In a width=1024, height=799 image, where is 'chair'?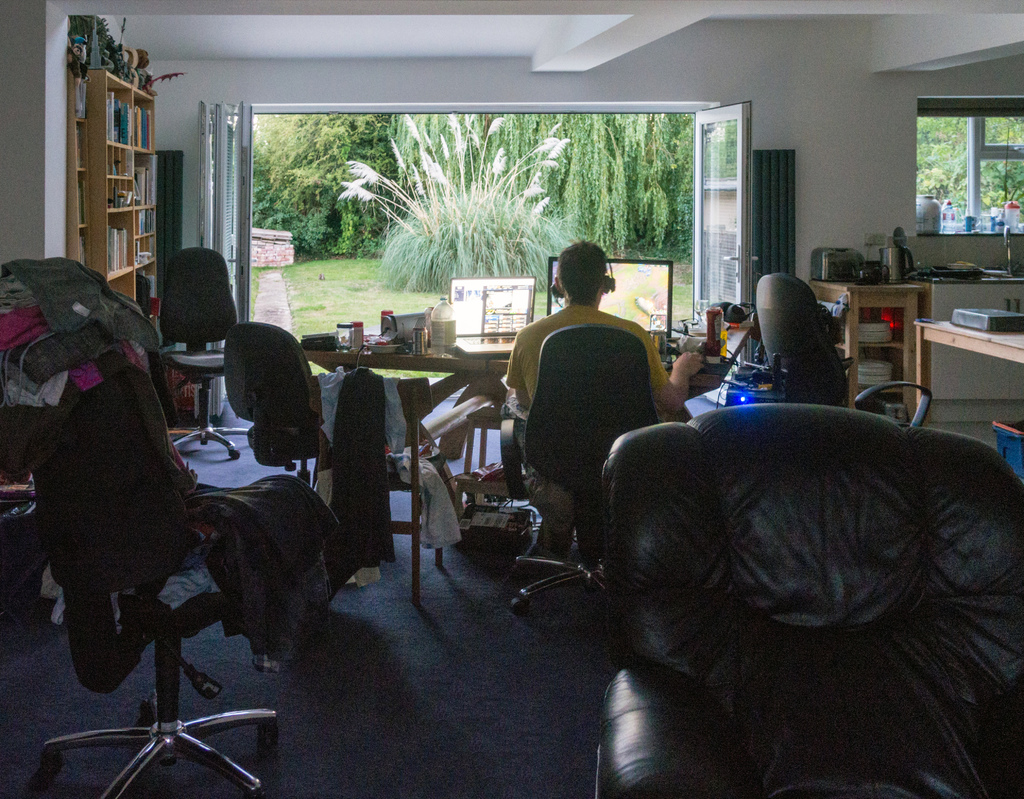
detection(596, 351, 1011, 798).
